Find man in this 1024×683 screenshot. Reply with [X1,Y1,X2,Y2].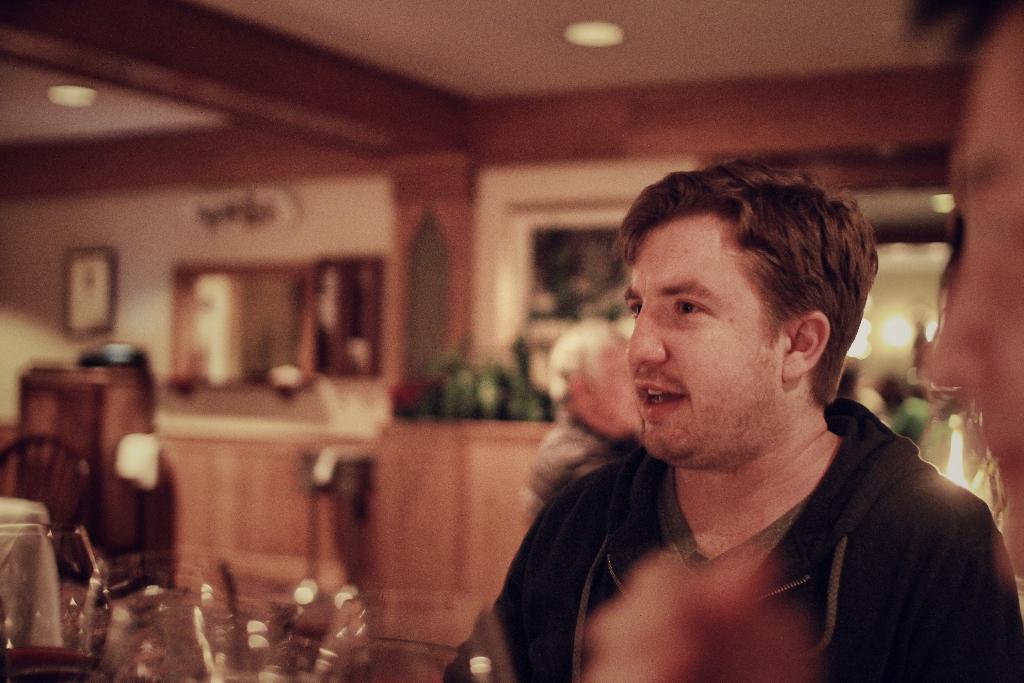
[447,147,1013,666].
